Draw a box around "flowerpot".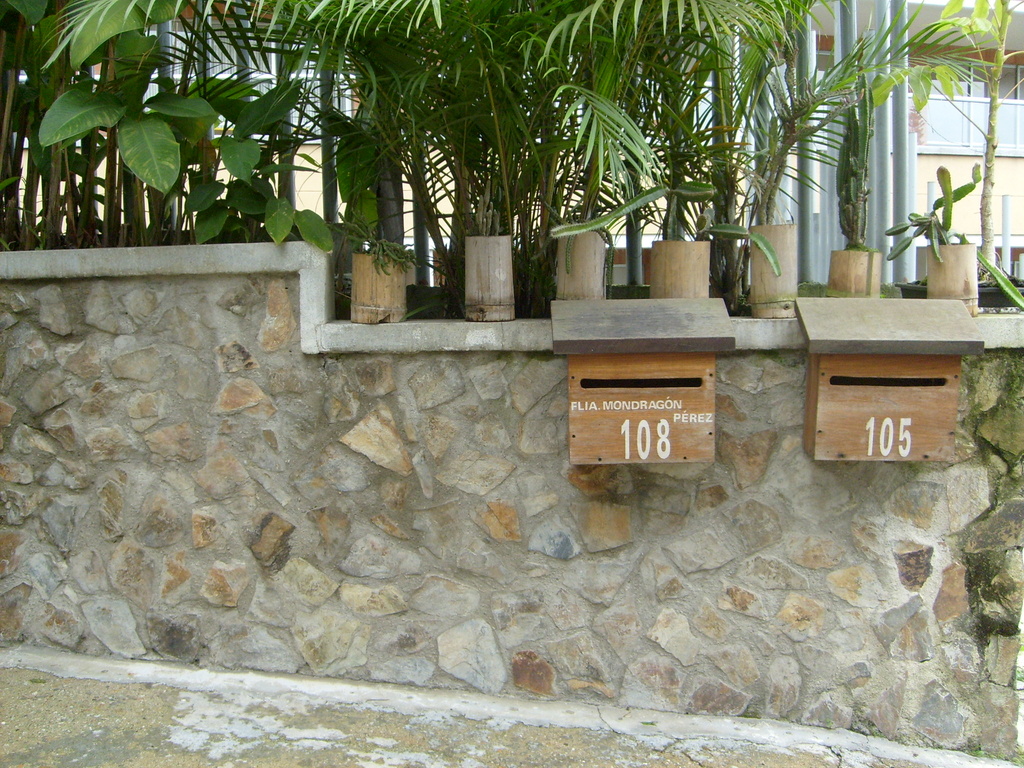
crop(464, 232, 514, 320).
